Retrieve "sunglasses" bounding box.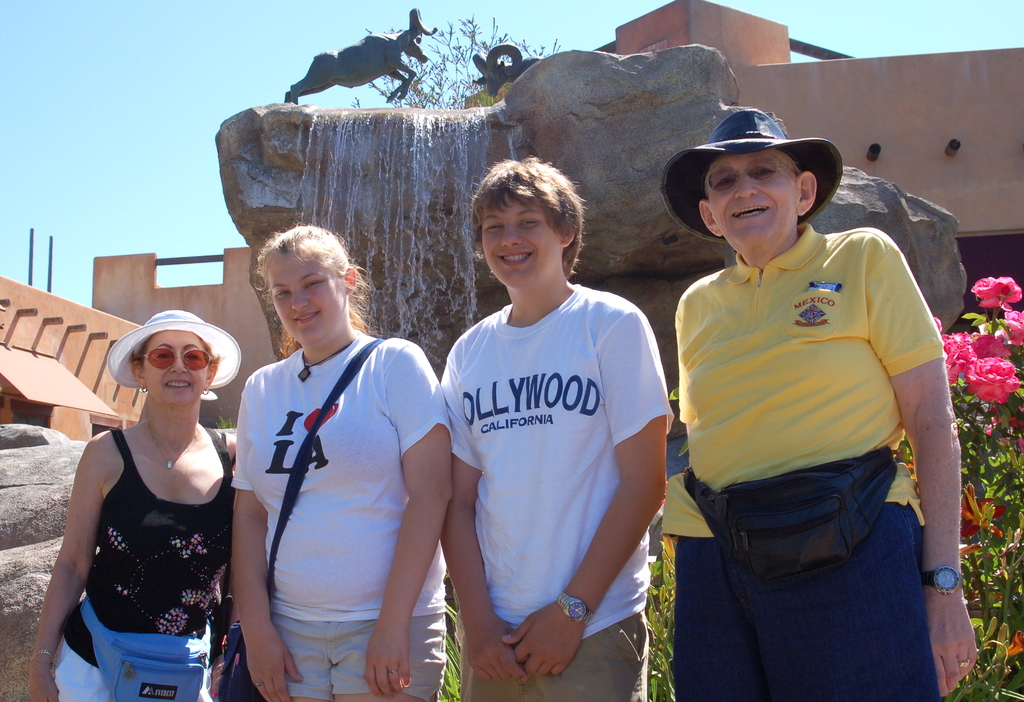
Bounding box: {"x1": 136, "y1": 348, "x2": 210, "y2": 373}.
